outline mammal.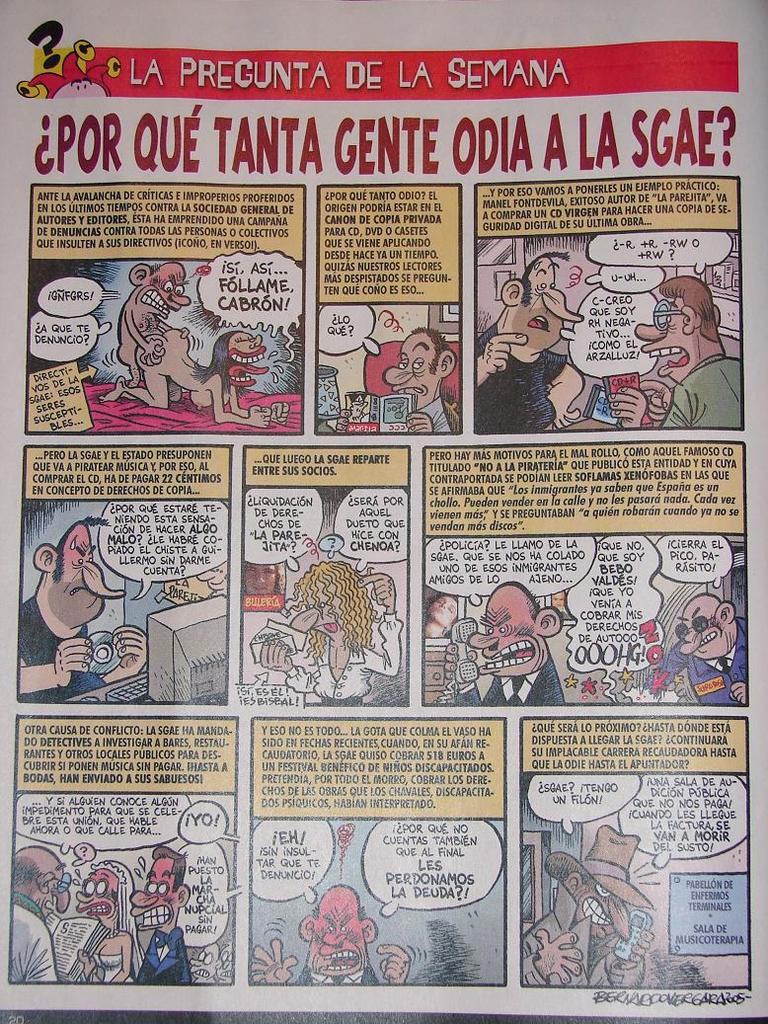
Outline: 13/844/105/983.
